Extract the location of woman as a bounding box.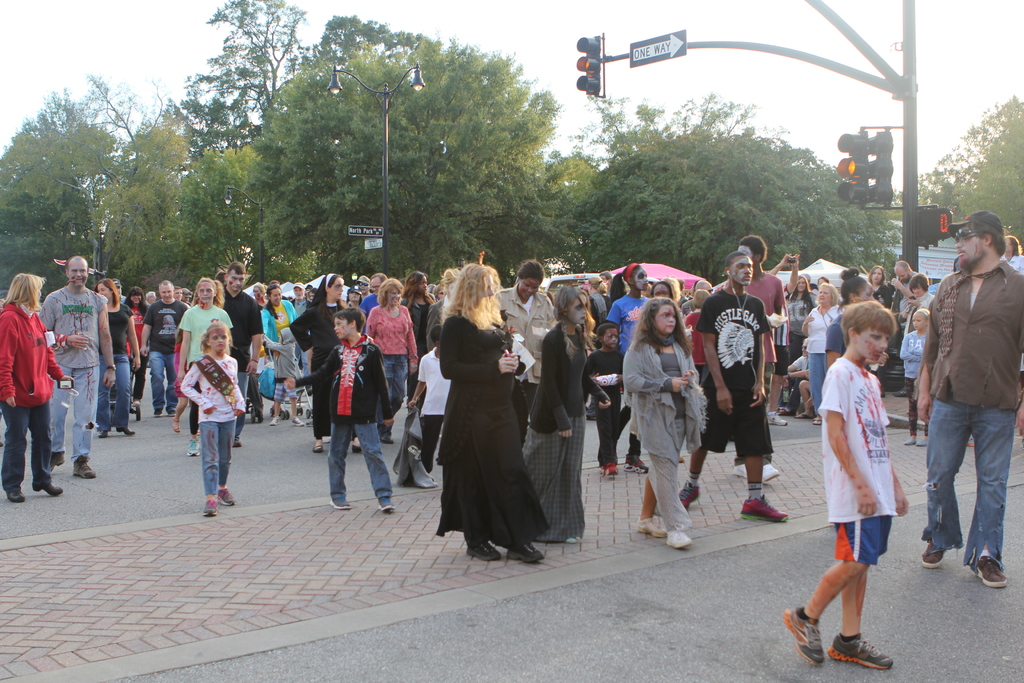
box(176, 277, 235, 459).
